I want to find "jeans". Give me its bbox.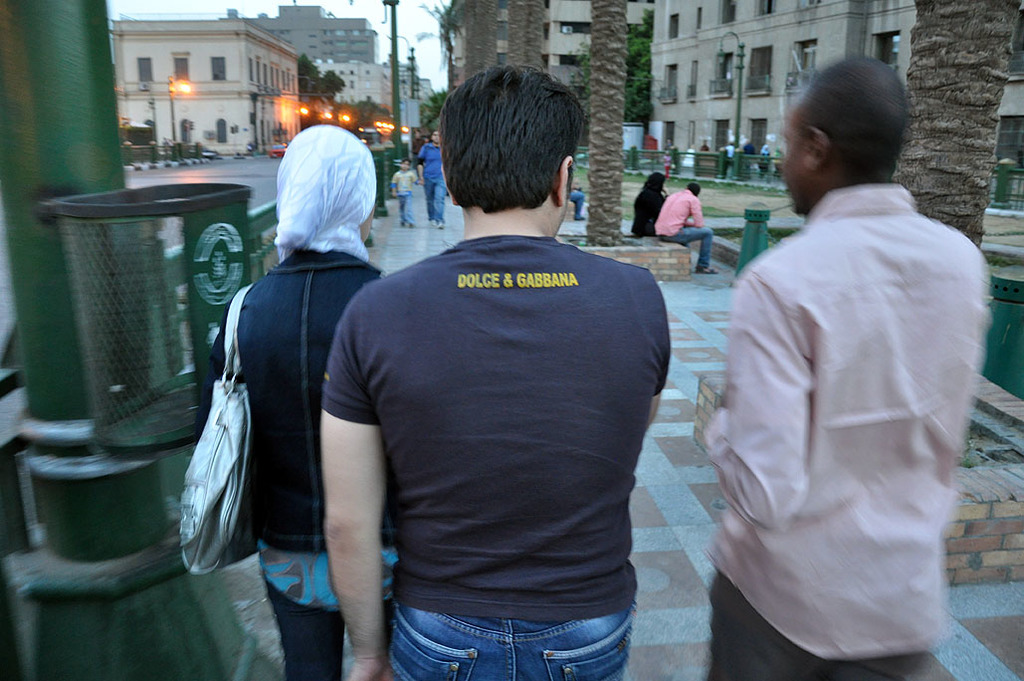
box(400, 194, 413, 222).
